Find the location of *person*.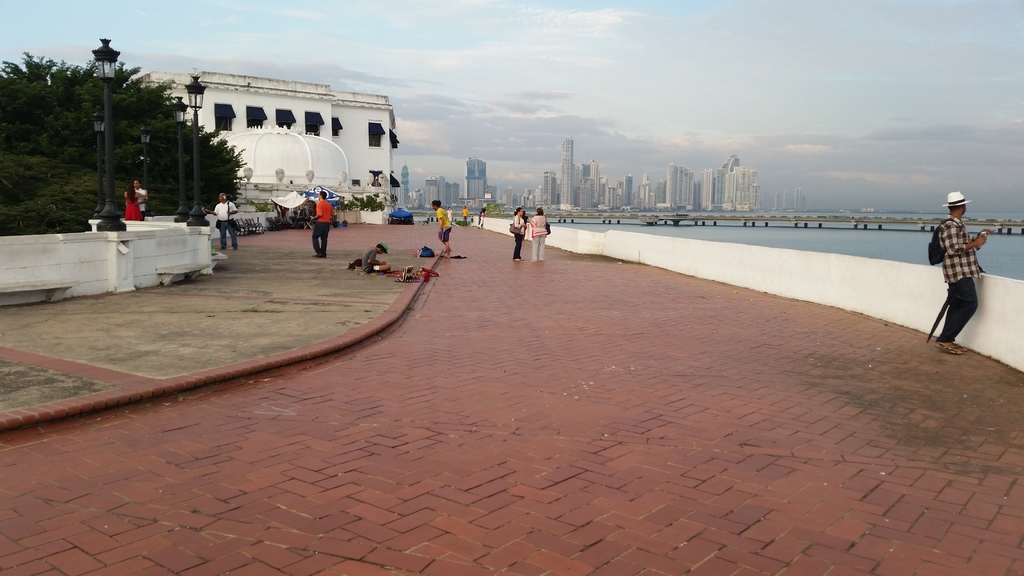
Location: 198,189,239,249.
